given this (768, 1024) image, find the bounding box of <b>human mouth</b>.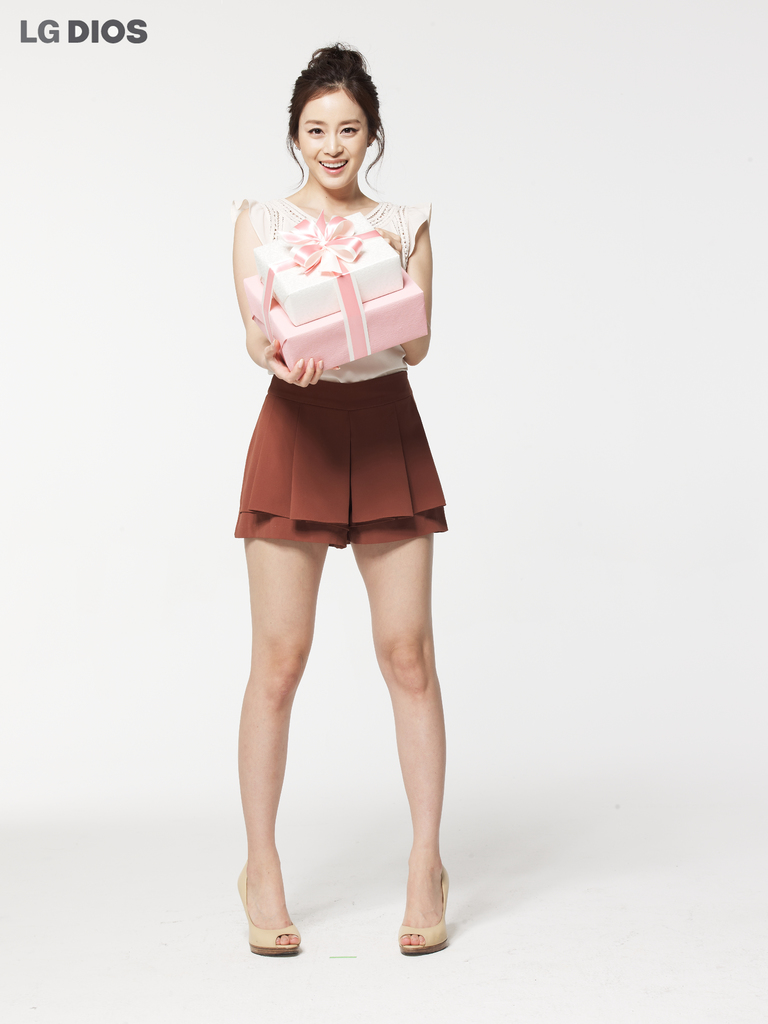
locate(319, 163, 345, 173).
